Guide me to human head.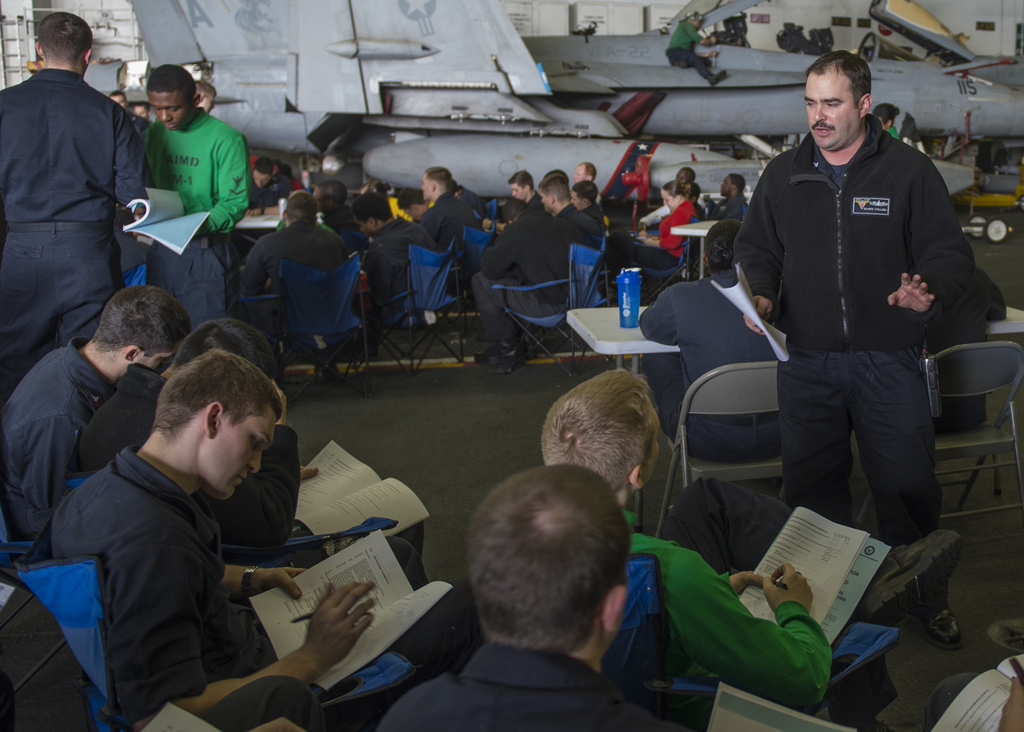
Guidance: <region>573, 161, 596, 181</region>.
